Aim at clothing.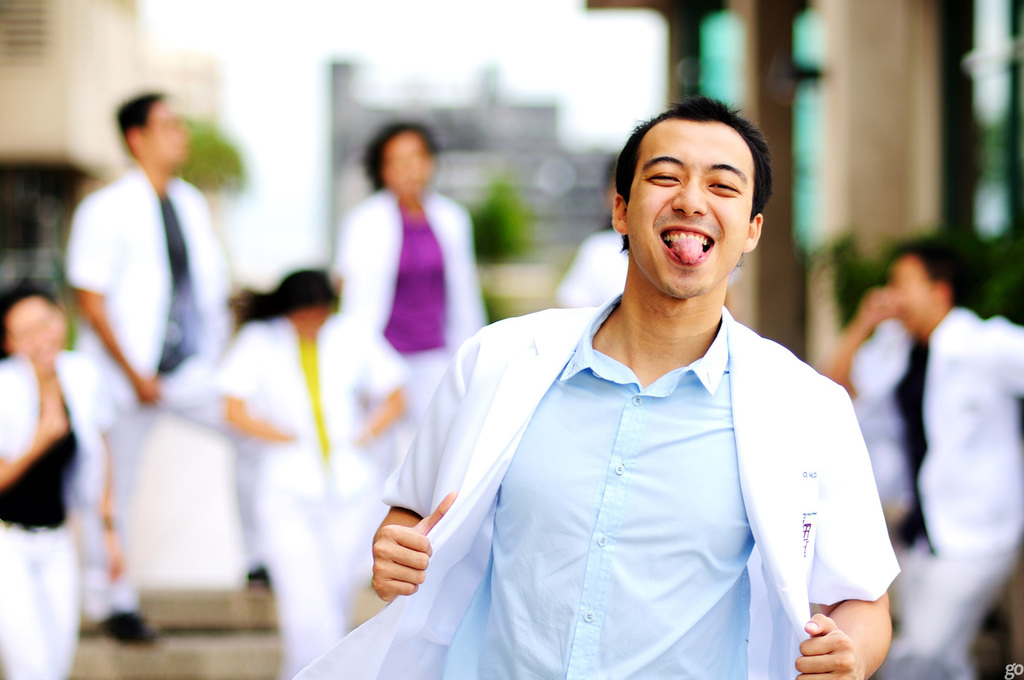
Aimed at bbox=[849, 300, 1023, 679].
